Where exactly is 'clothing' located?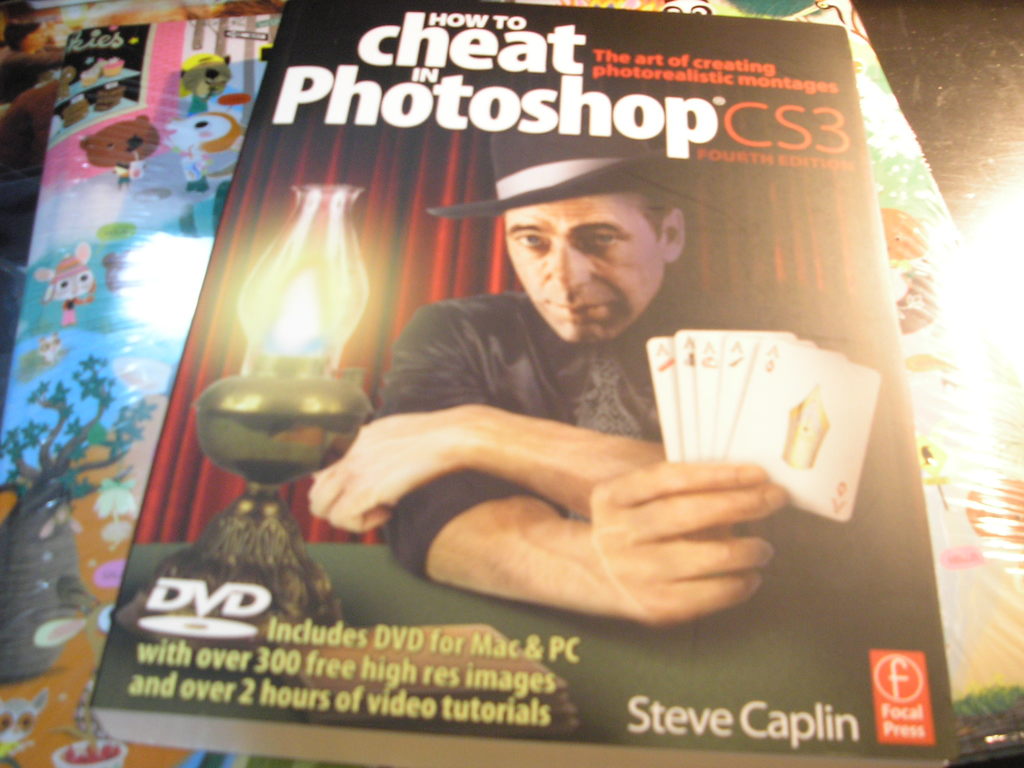
Its bounding box is crop(374, 288, 710, 583).
